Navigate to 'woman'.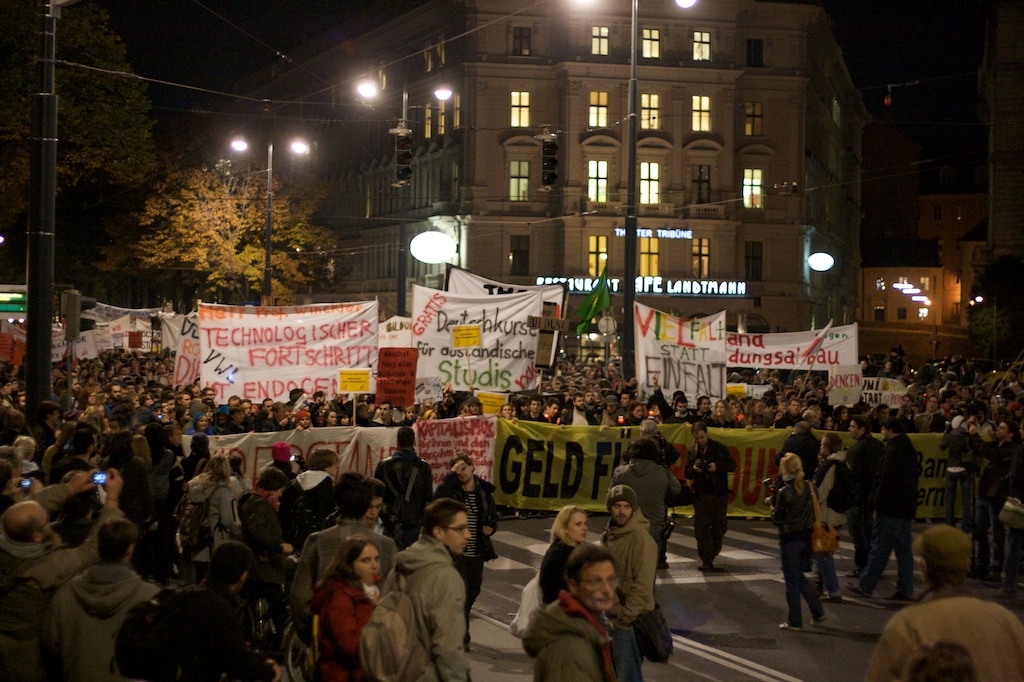
Navigation target: 535, 503, 591, 607.
